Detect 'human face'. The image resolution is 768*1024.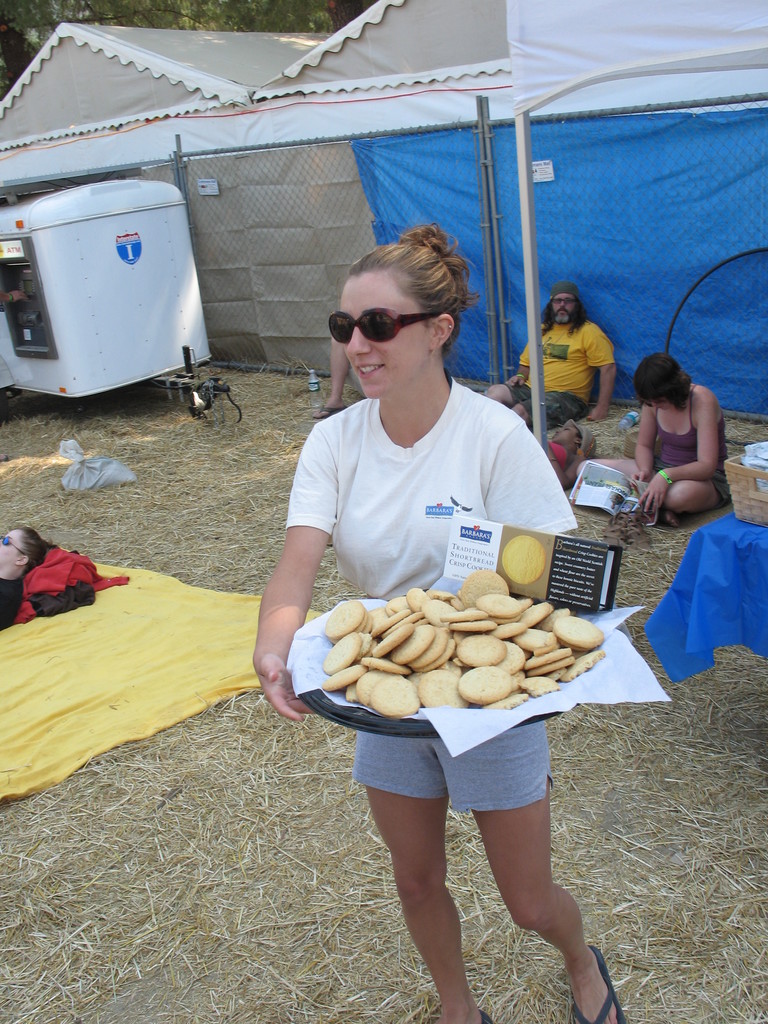
l=327, t=271, r=429, b=399.
